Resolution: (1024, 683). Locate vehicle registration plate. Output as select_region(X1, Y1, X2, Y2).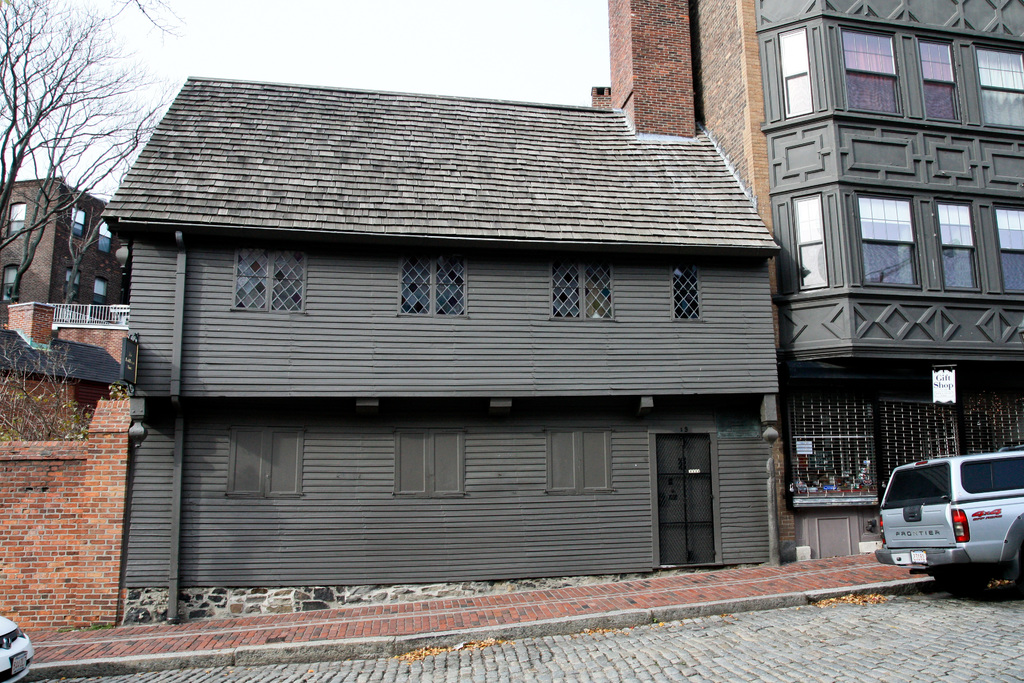
select_region(913, 549, 931, 566).
